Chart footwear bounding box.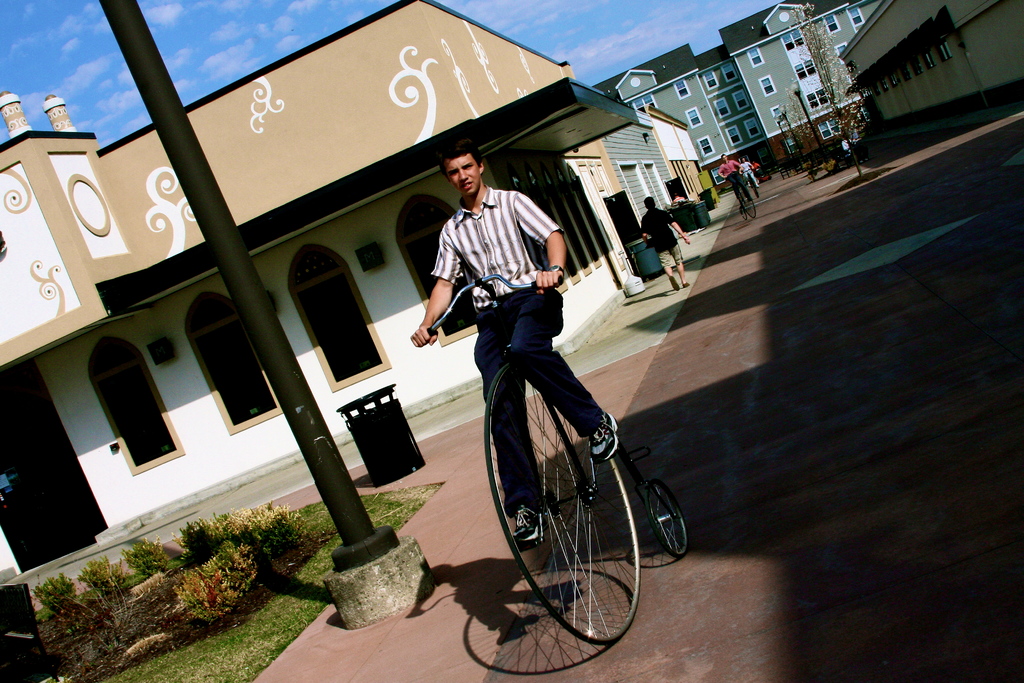
Charted: BBox(506, 497, 554, 551).
